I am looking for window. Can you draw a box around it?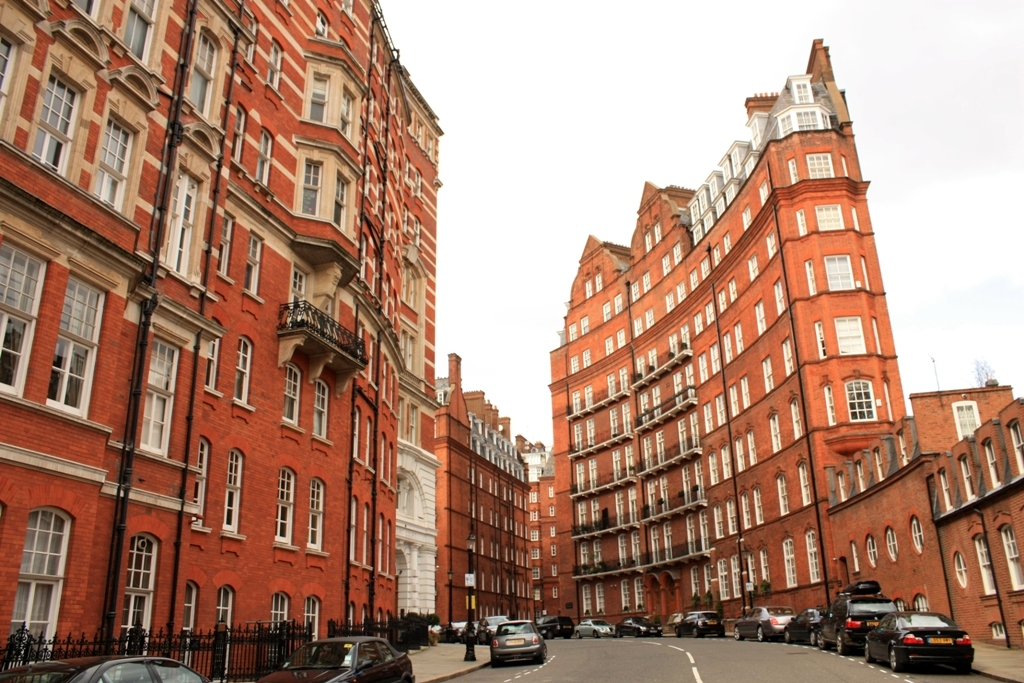
Sure, the bounding box is (x1=674, y1=241, x2=679, y2=263).
